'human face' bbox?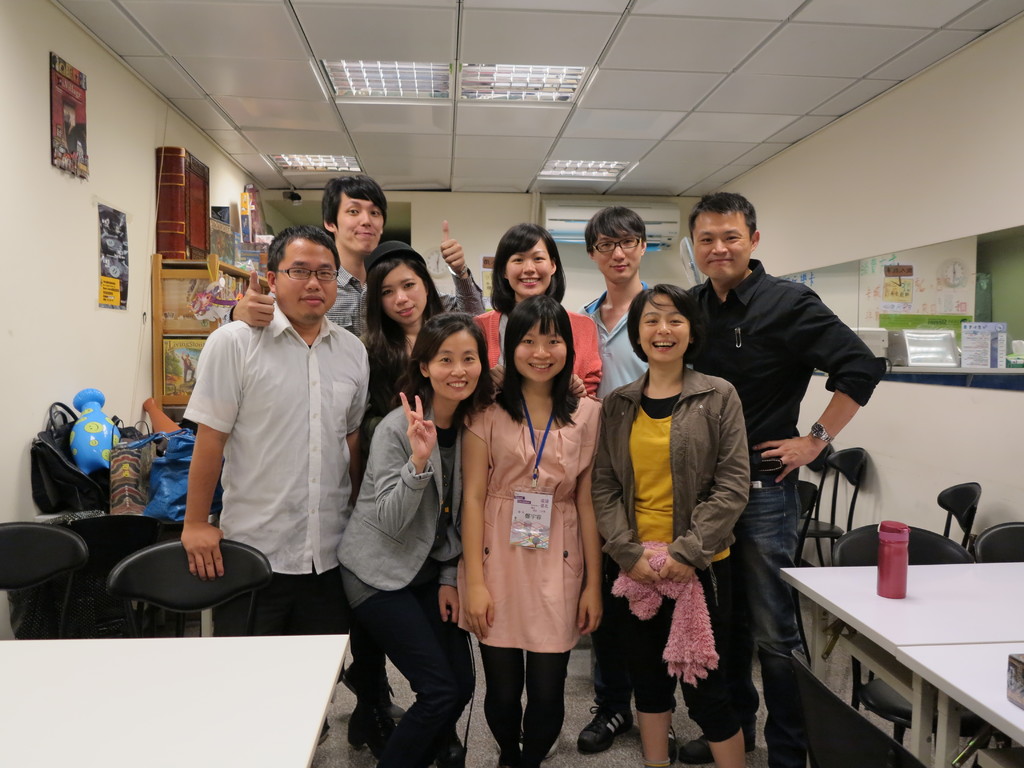
locate(340, 191, 385, 245)
